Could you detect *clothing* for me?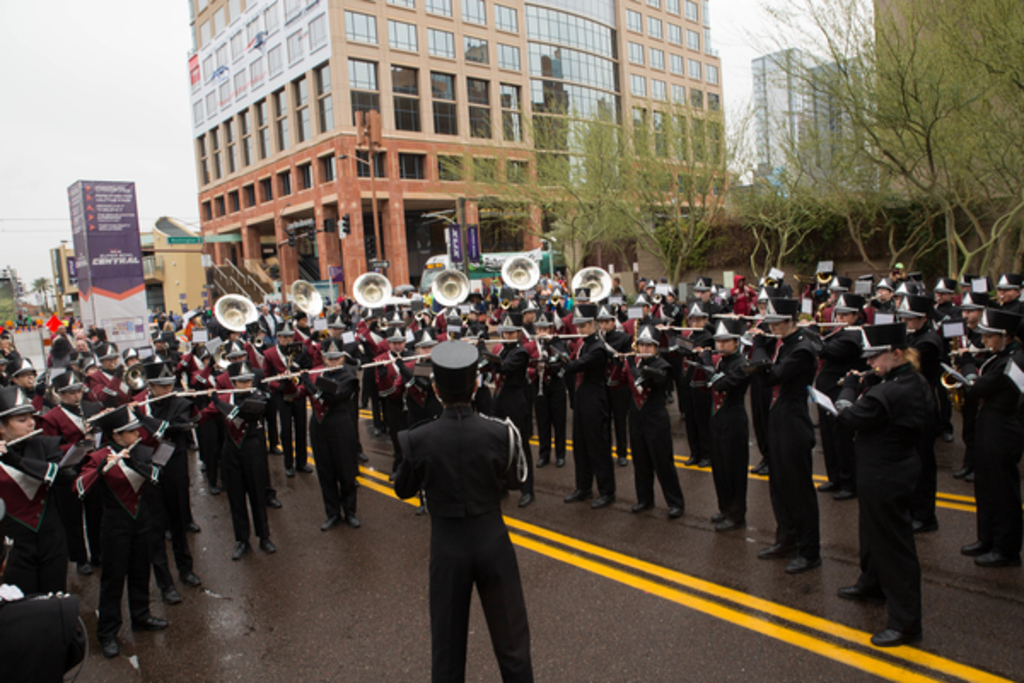
Detection result: 758/328/828/553.
